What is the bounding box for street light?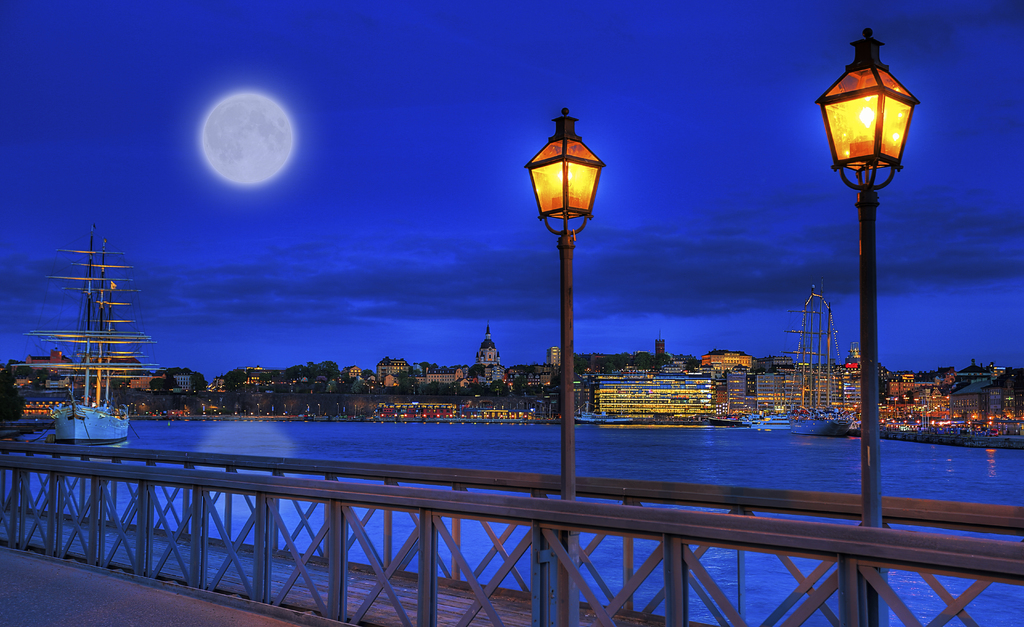
BBox(520, 94, 613, 509).
